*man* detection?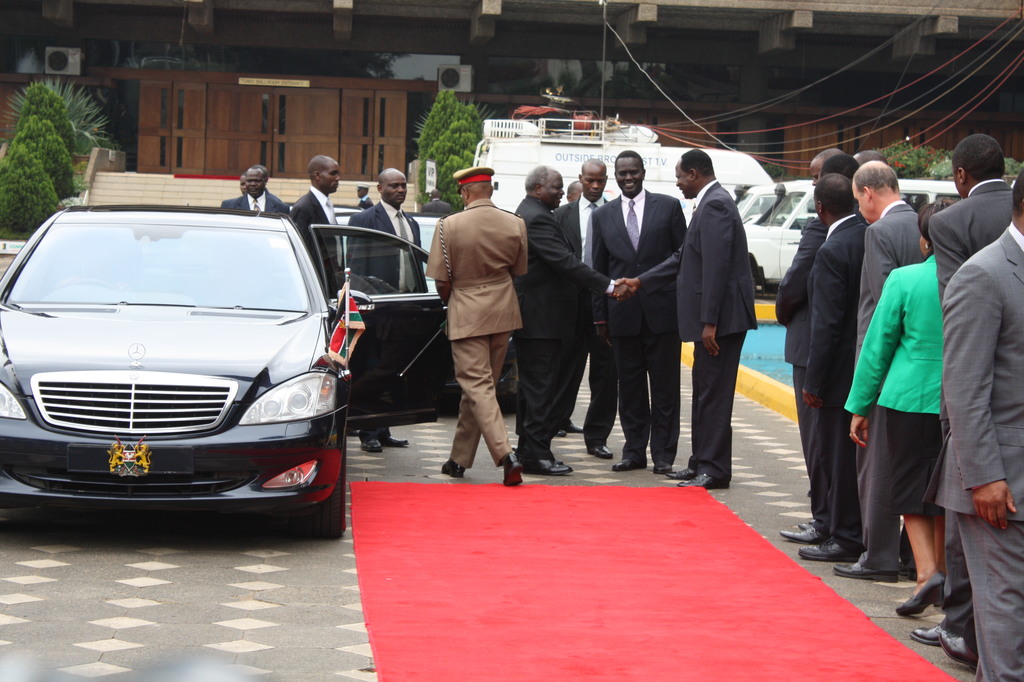
[left=421, top=164, right=535, bottom=495]
